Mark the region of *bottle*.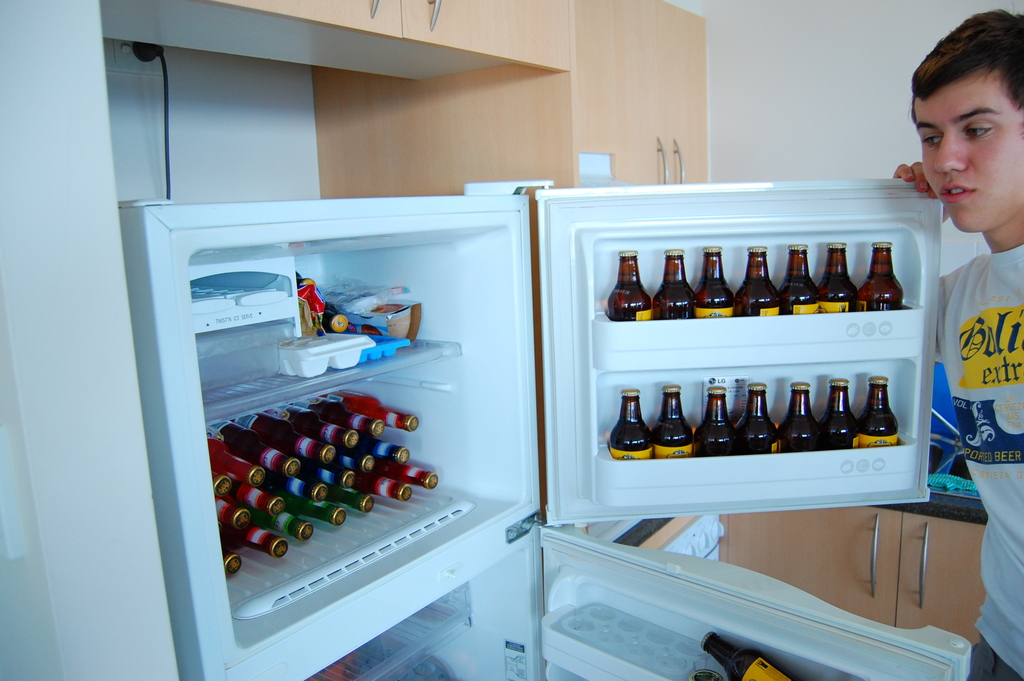
Region: [614,389,655,463].
